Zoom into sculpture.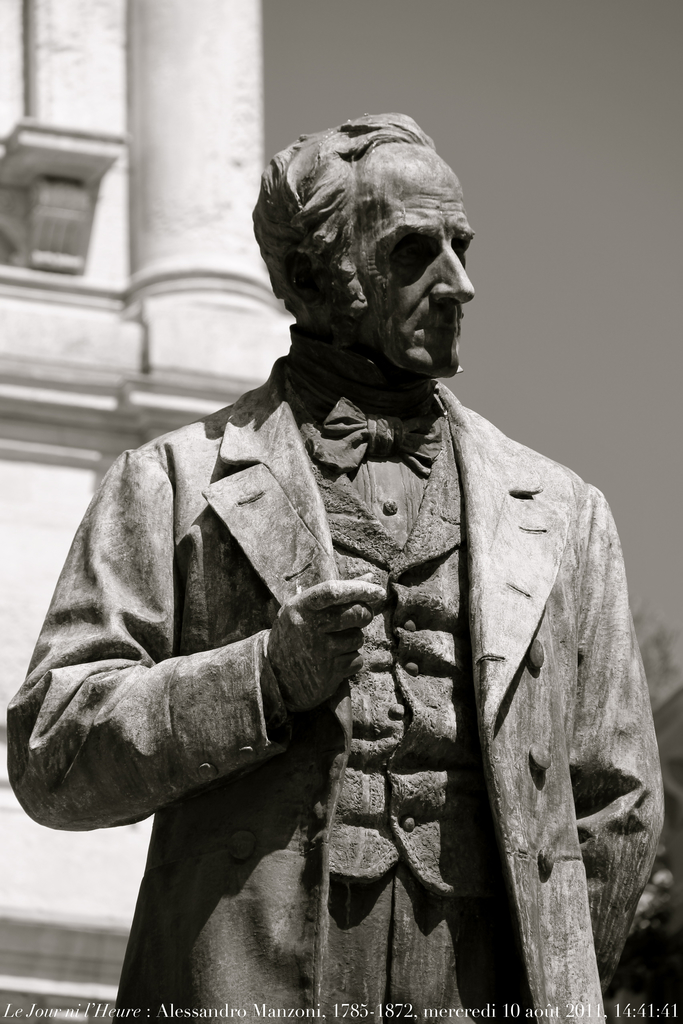
Zoom target: {"left": 8, "top": 109, "right": 670, "bottom": 1021}.
